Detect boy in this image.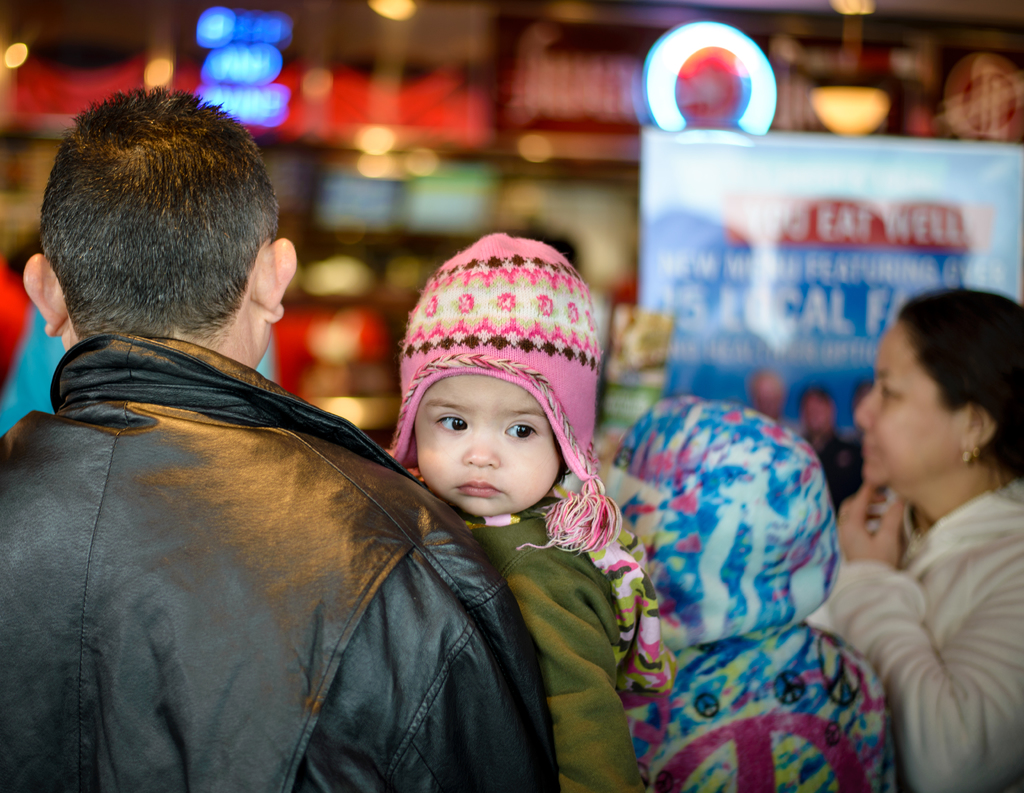
Detection: 392:225:665:792.
